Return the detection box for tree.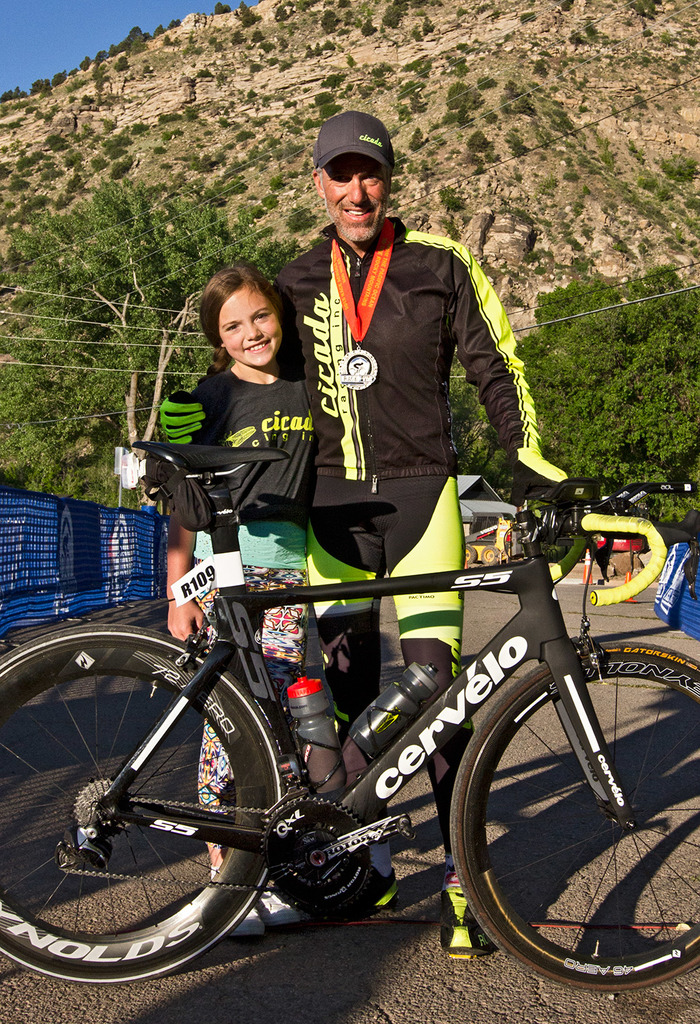
(510,264,699,519).
